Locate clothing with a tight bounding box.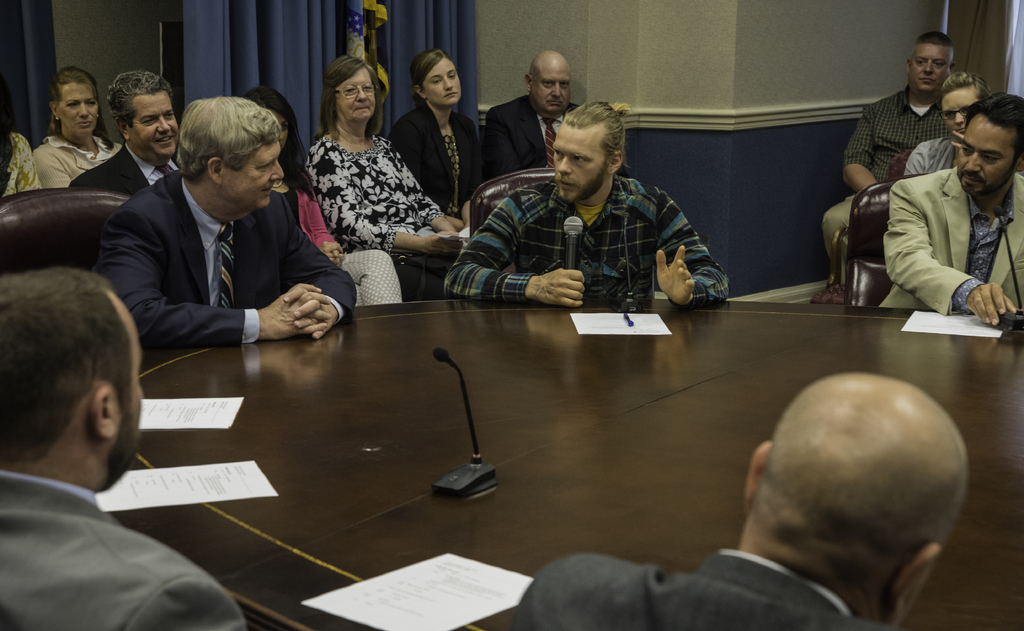
crop(31, 134, 118, 188).
